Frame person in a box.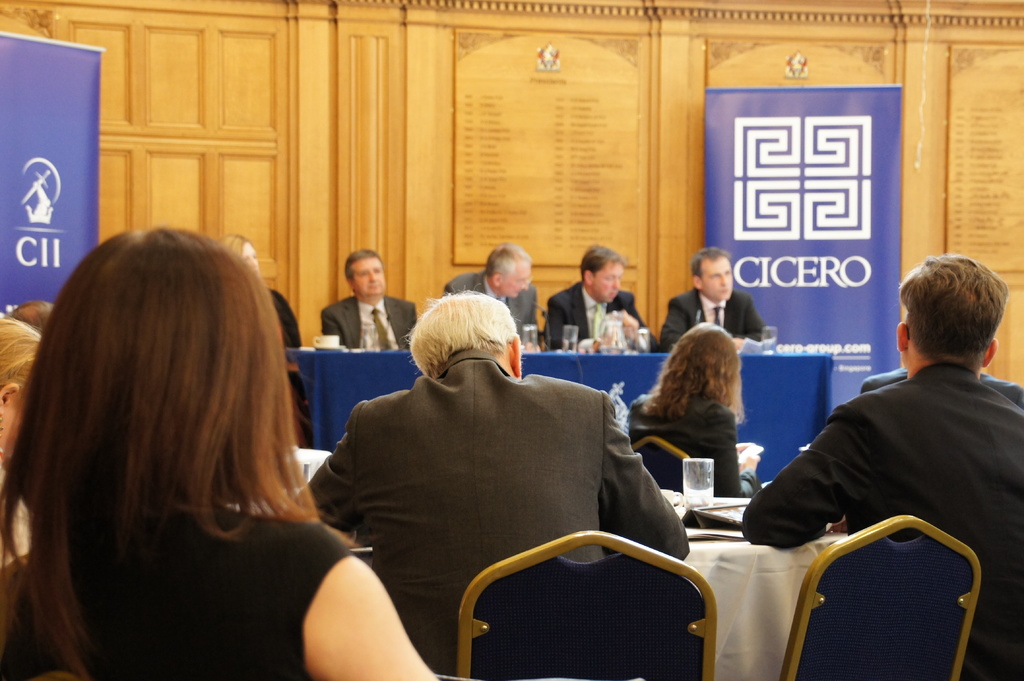
10 298 52 323.
